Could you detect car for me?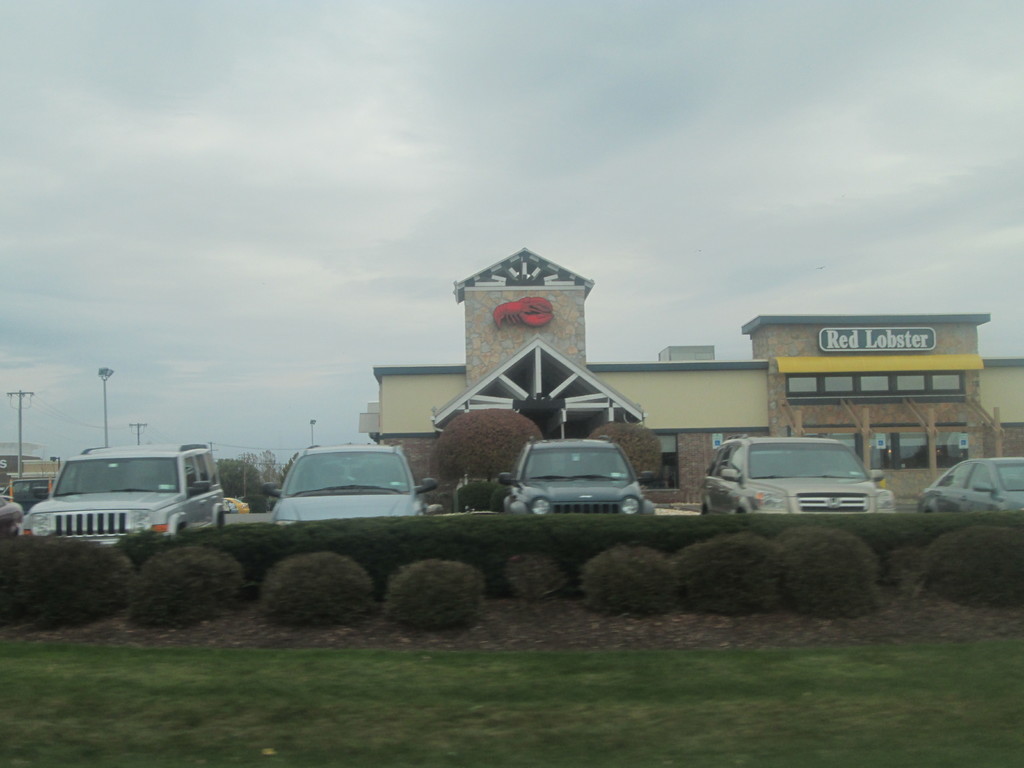
Detection result: {"left": 701, "top": 437, "right": 896, "bottom": 516}.
